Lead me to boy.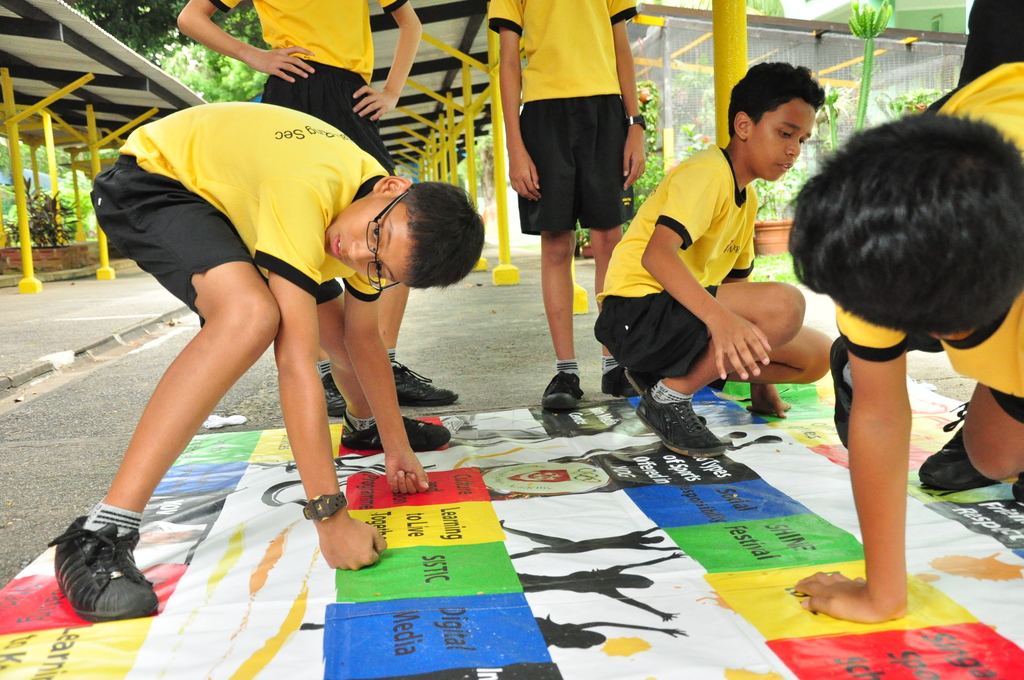
Lead to x1=595, y1=61, x2=834, y2=454.
